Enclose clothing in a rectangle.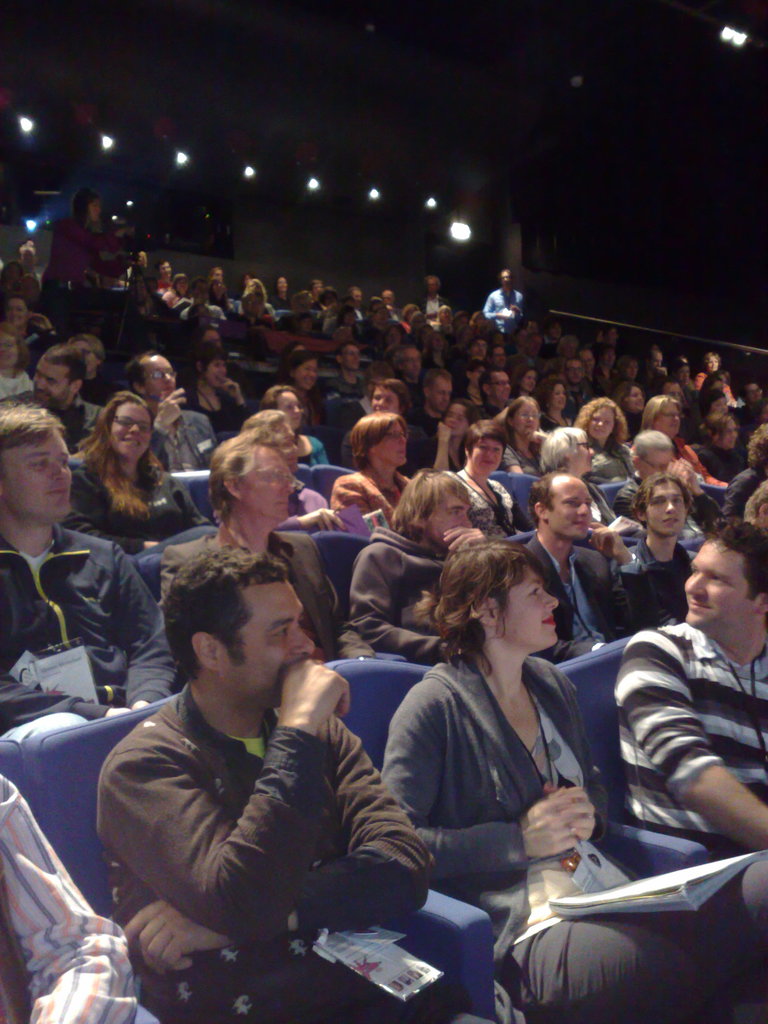
(376, 594, 666, 965).
